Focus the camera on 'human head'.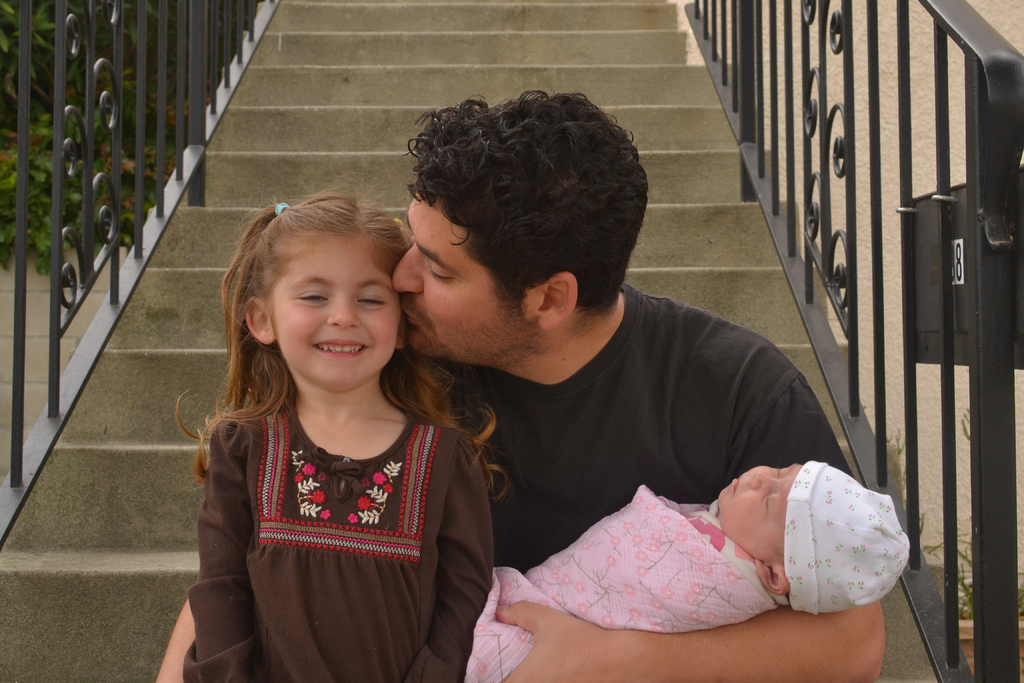
Focus region: bbox=[376, 71, 650, 375].
